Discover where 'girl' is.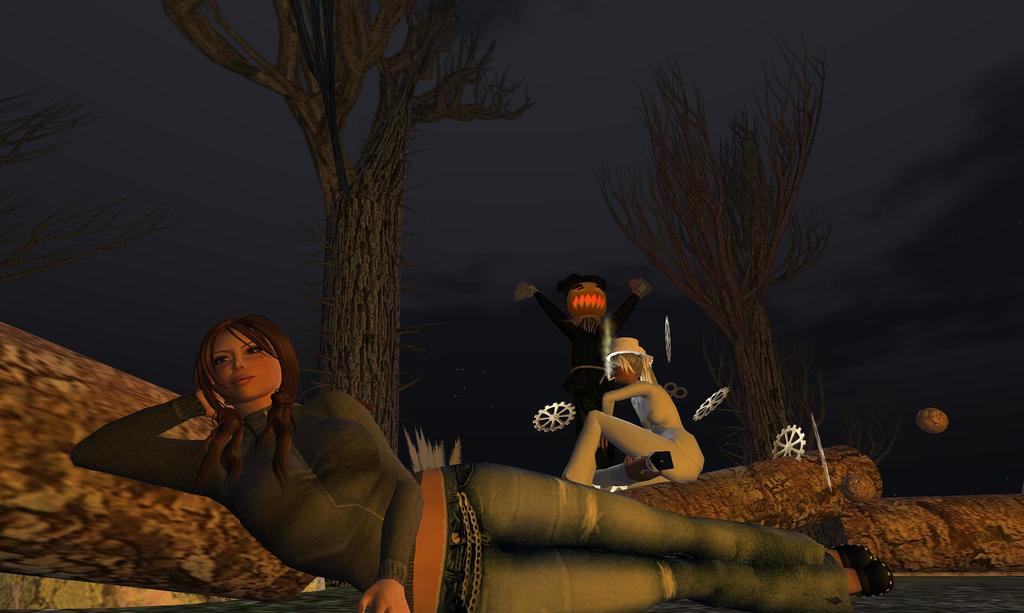
Discovered at region(68, 314, 892, 612).
